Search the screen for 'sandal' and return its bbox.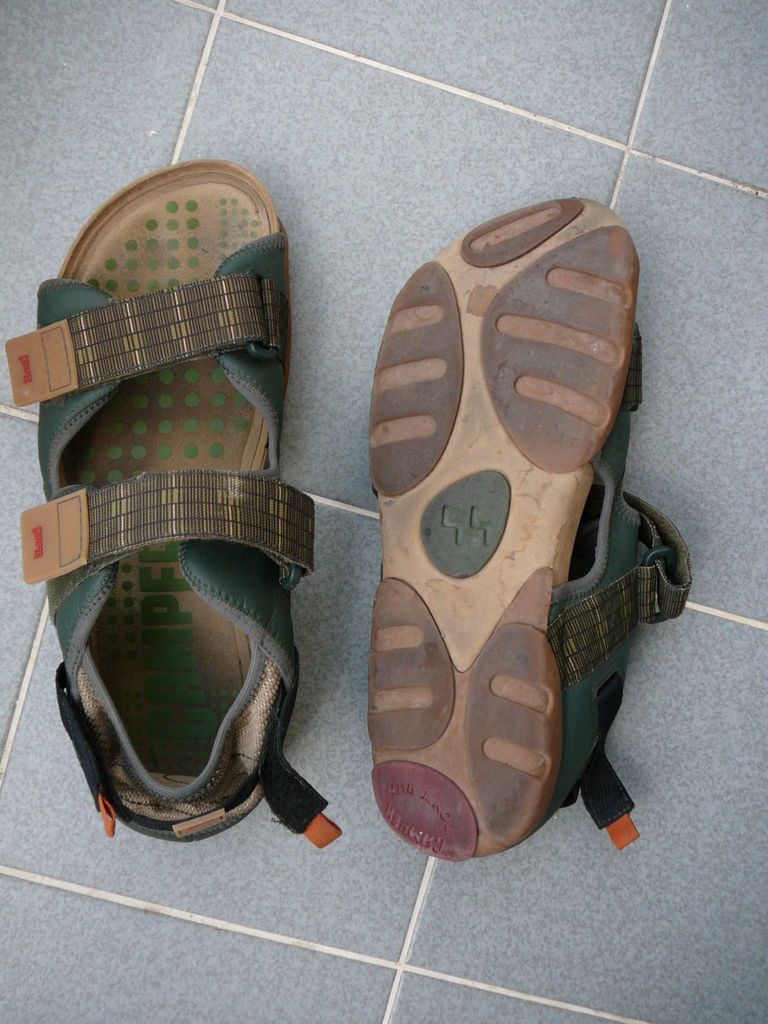
Found: [332, 174, 692, 848].
